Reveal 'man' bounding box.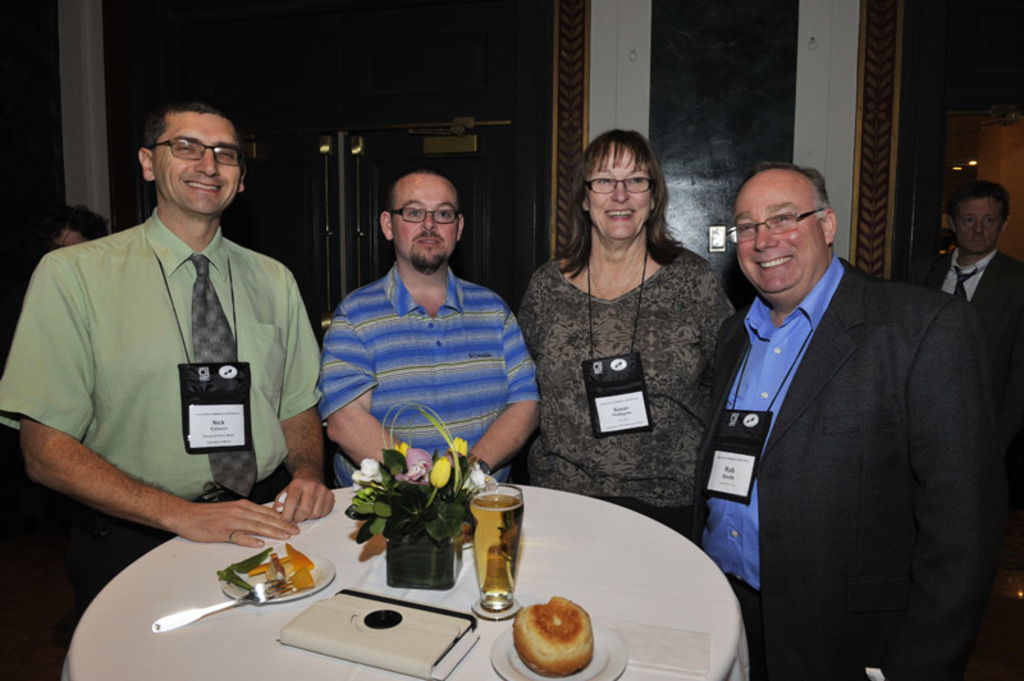
Revealed: 317 165 541 479.
